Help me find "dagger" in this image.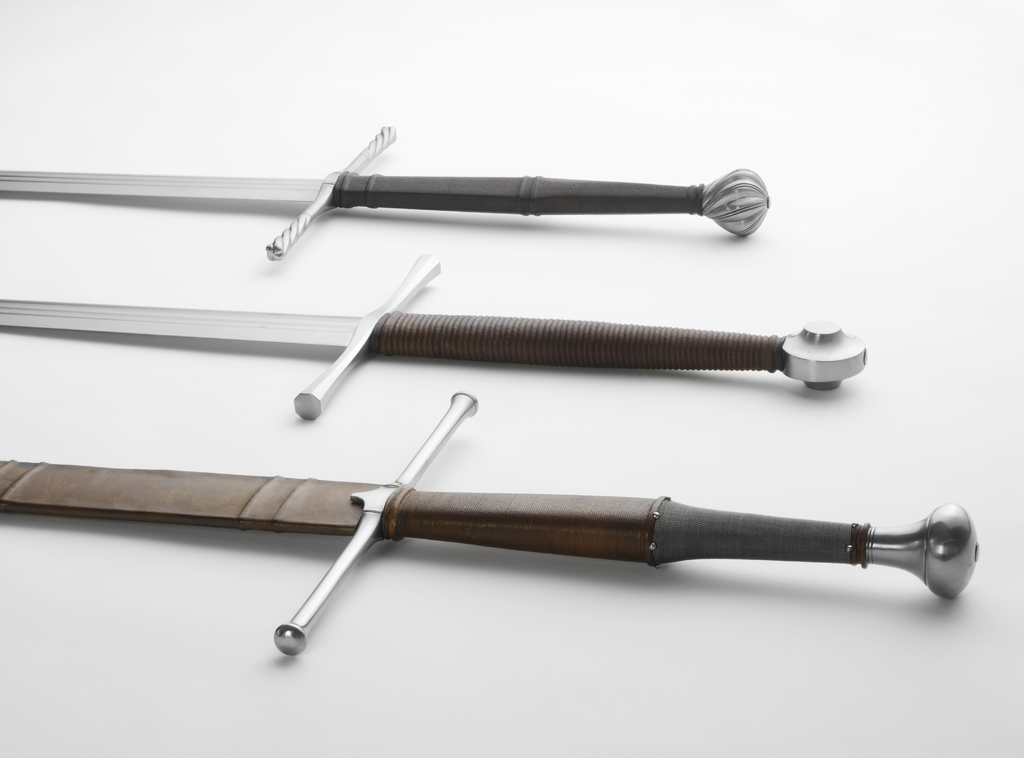
Found it: [0,122,770,259].
